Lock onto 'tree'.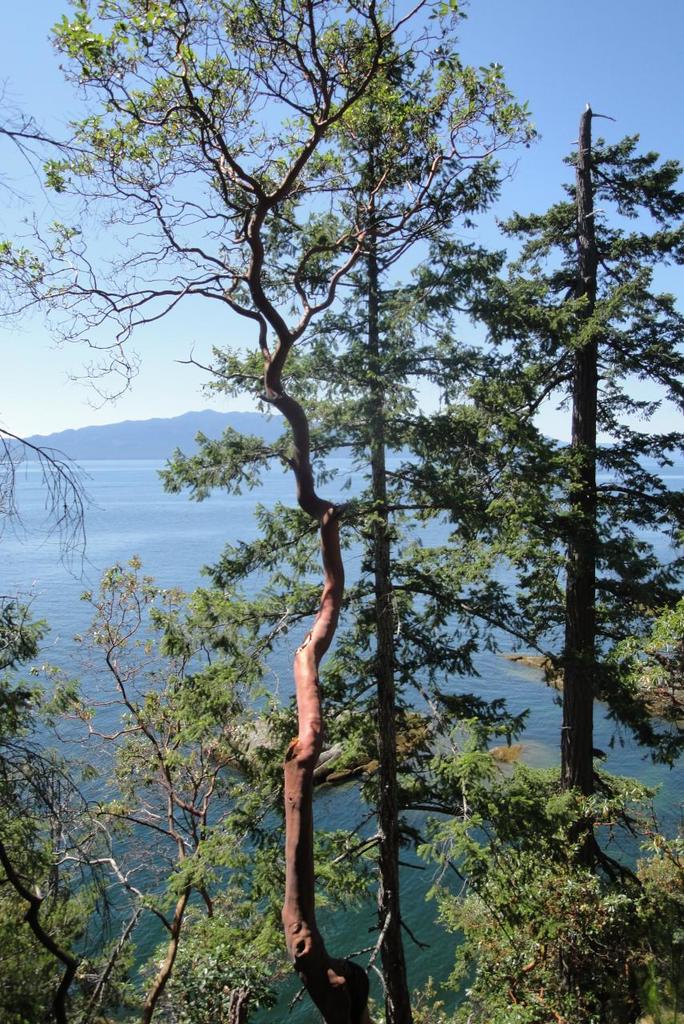
Locked: [left=0, top=66, right=163, bottom=242].
